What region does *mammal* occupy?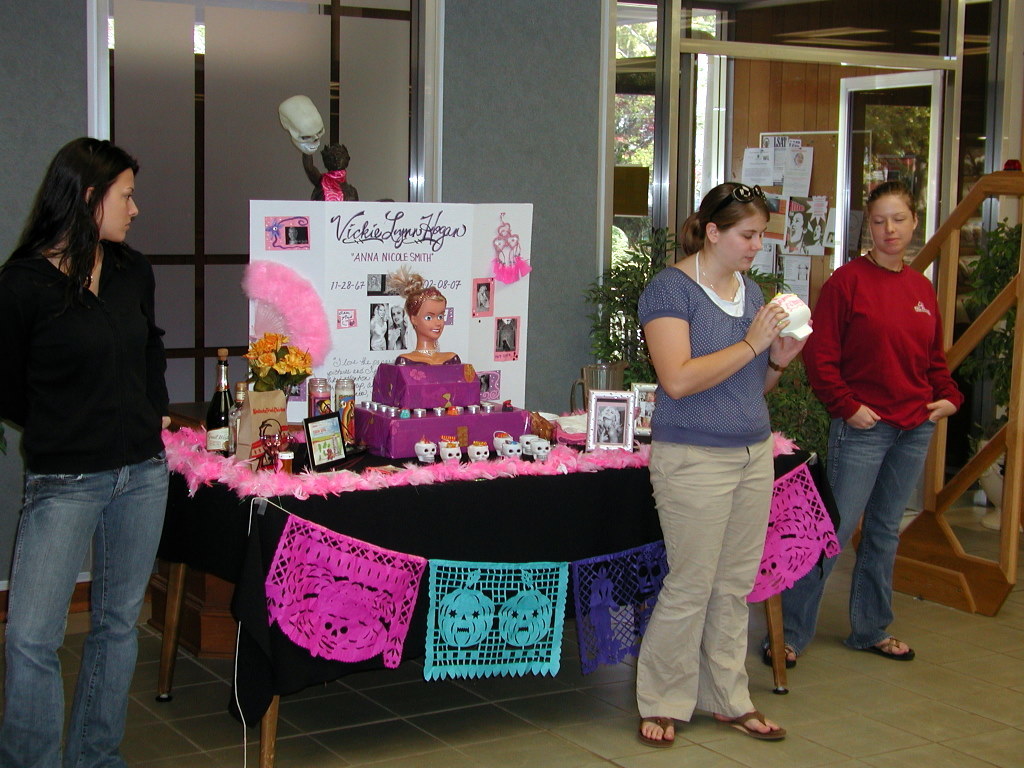
637,179,814,747.
